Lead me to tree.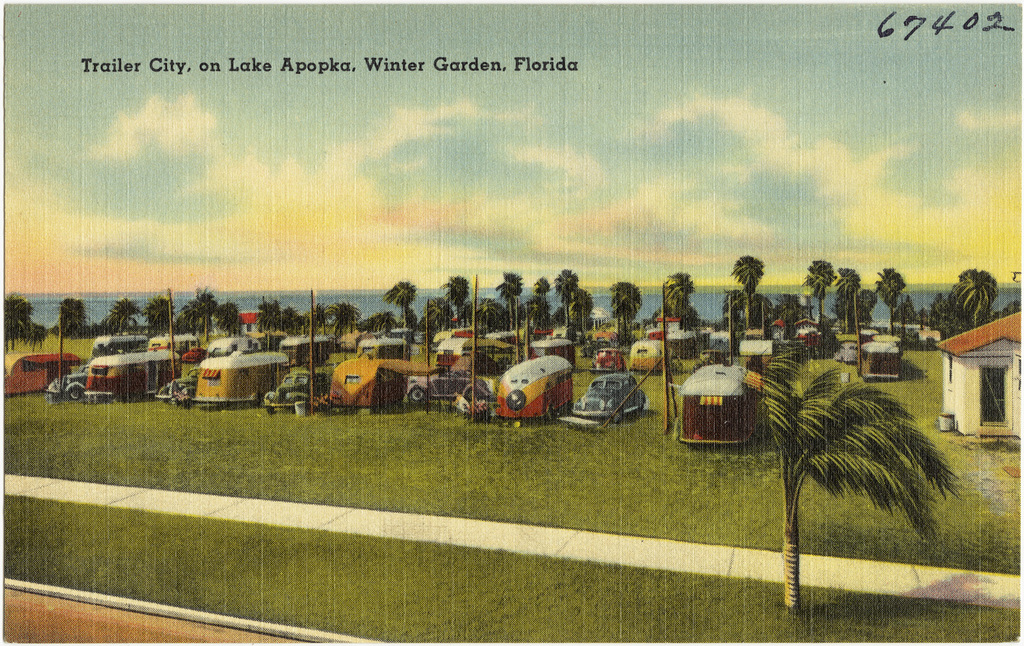
Lead to select_region(887, 305, 918, 327).
